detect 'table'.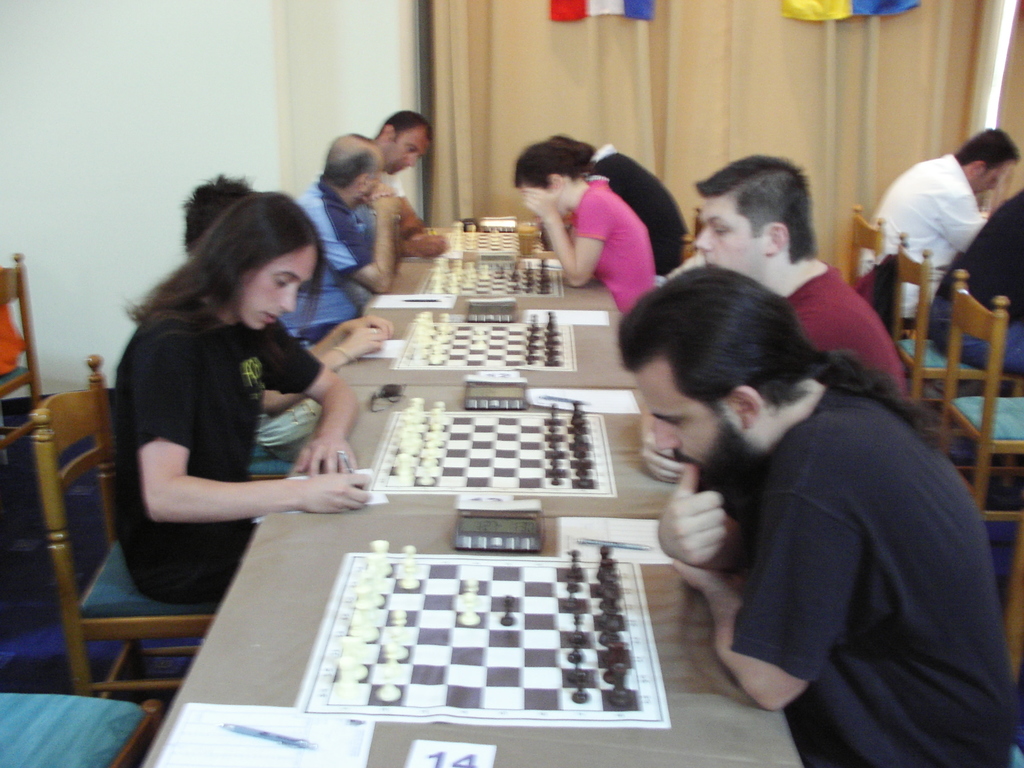
Detected at x1=329 y1=305 x2=640 y2=390.
